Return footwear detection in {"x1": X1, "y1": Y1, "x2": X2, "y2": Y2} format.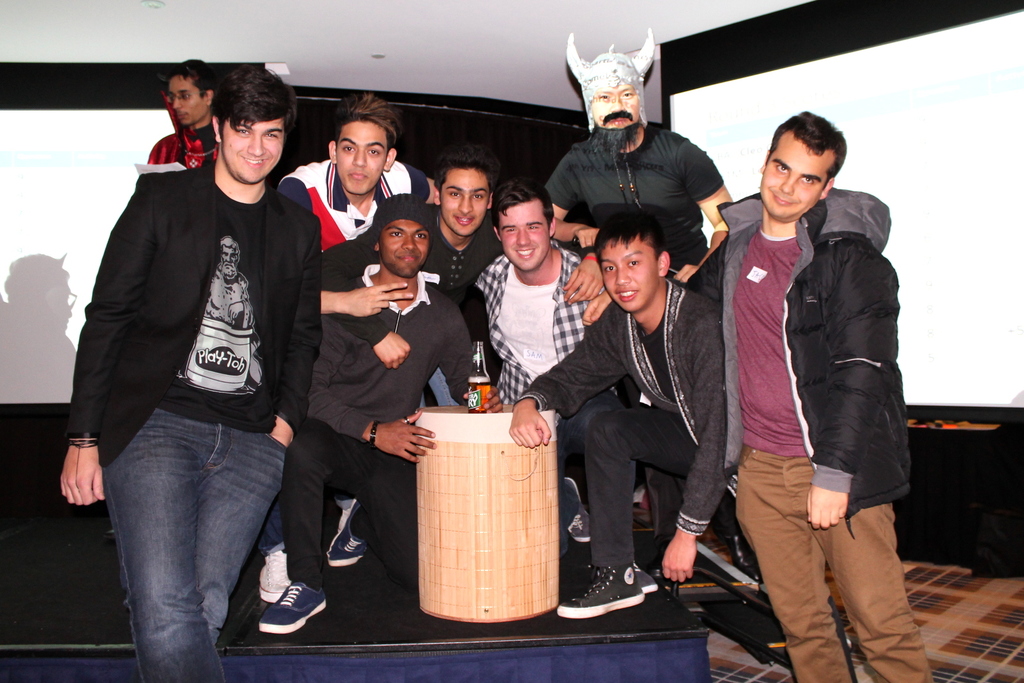
{"x1": 244, "y1": 576, "x2": 320, "y2": 649}.
